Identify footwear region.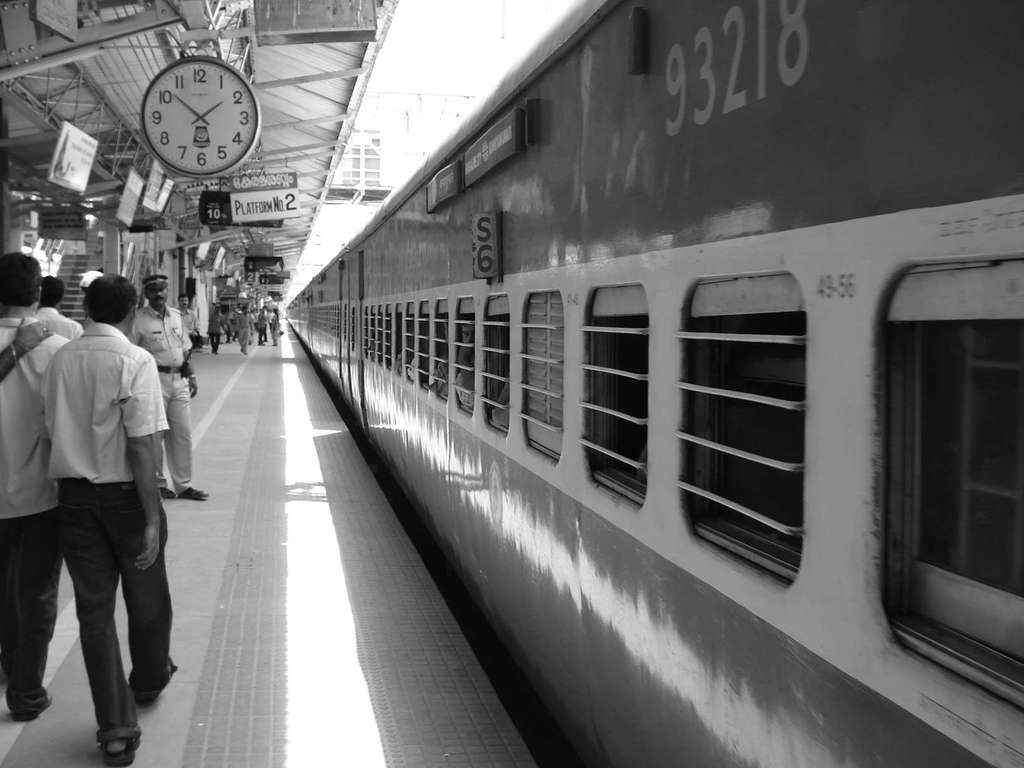
Region: {"left": 159, "top": 486, "right": 178, "bottom": 500}.
